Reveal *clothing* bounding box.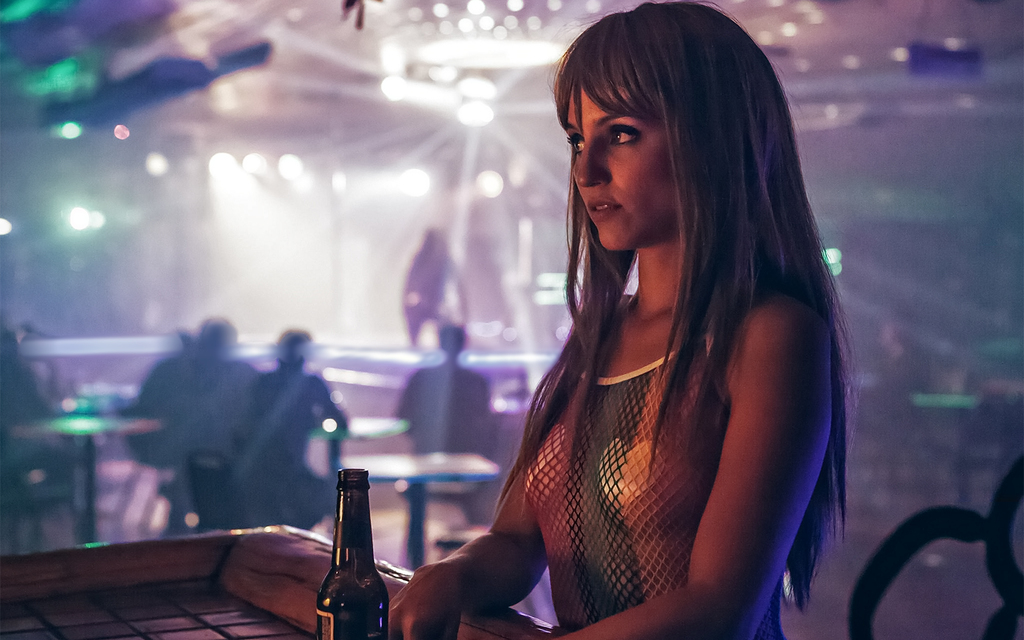
Revealed: region(522, 328, 785, 639).
